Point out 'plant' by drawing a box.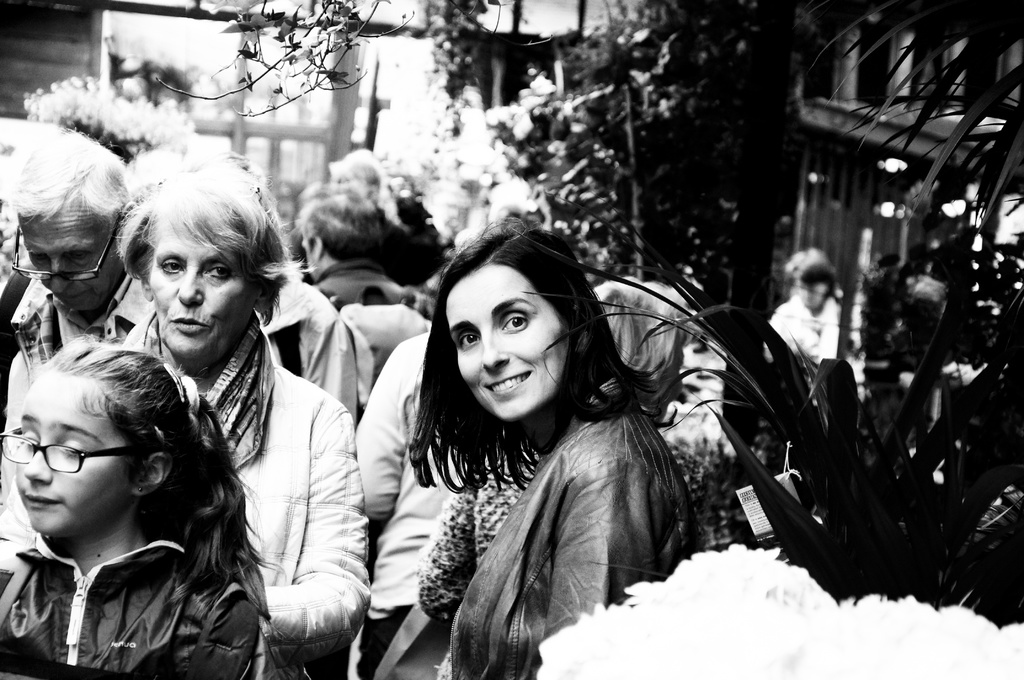
(x1=808, y1=0, x2=1023, y2=248).
